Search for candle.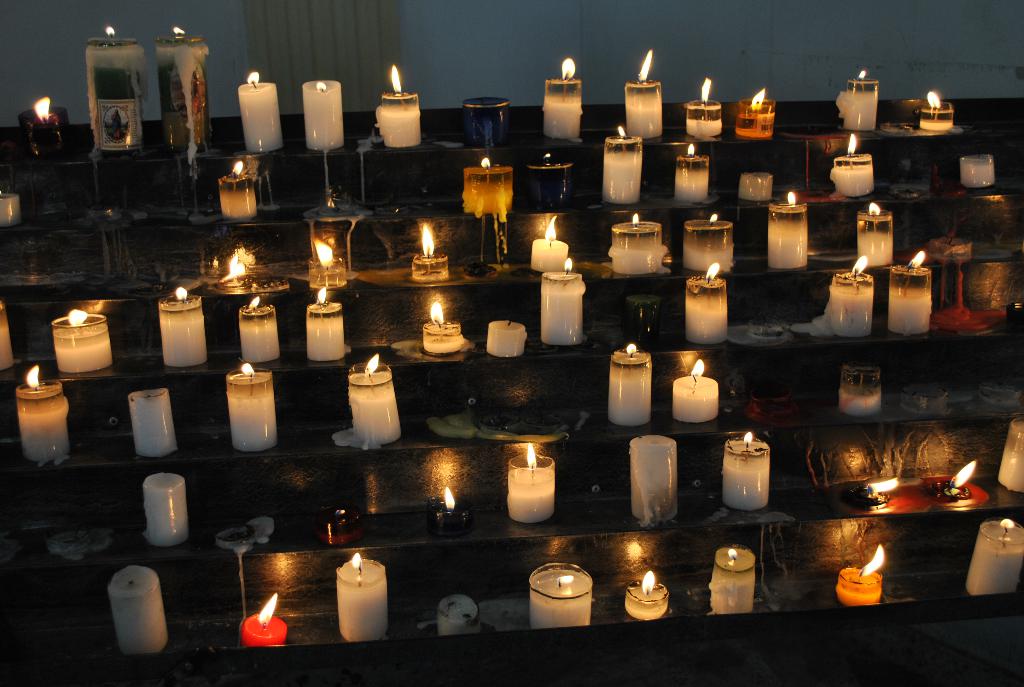
Found at 529, 558, 588, 631.
